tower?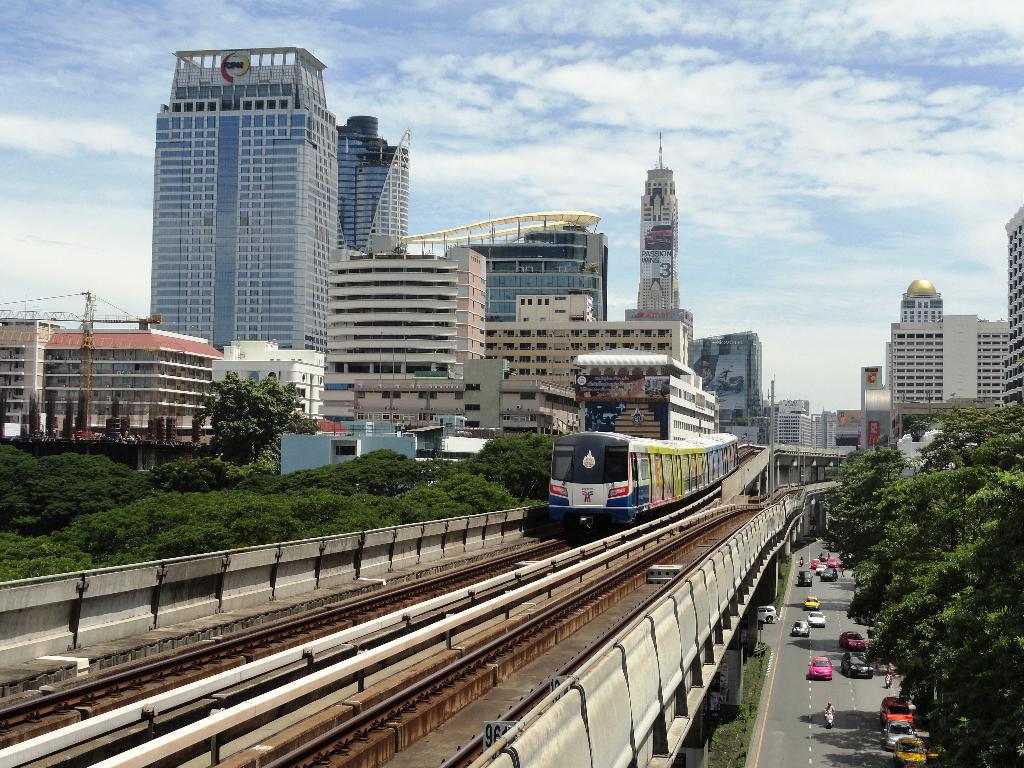
<region>333, 114, 407, 254</region>
